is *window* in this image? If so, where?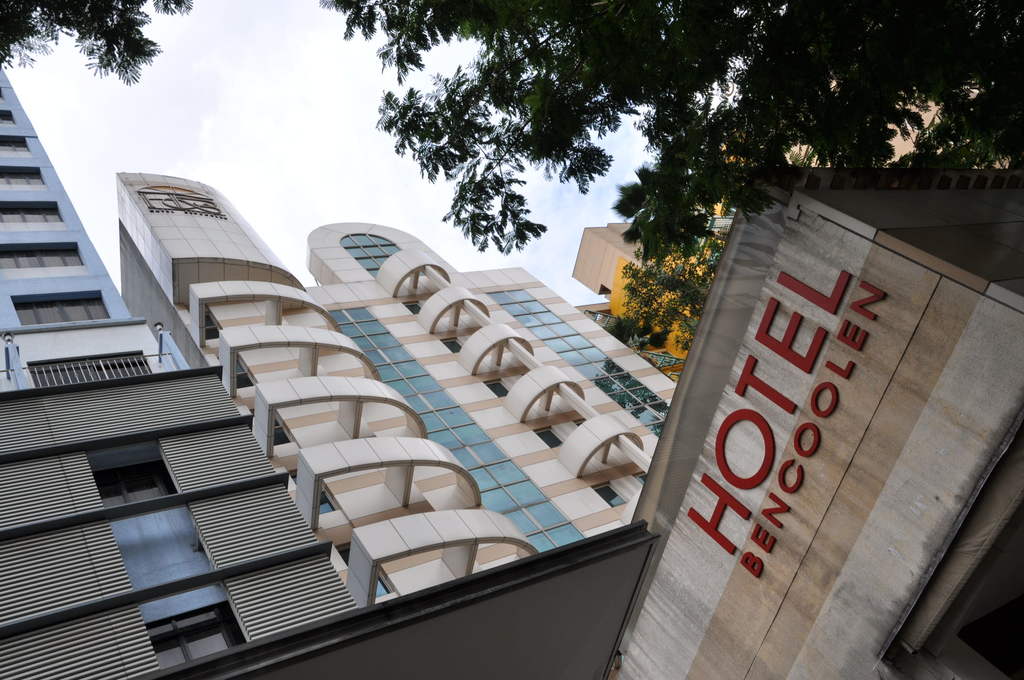
Yes, at locate(0, 247, 83, 270).
